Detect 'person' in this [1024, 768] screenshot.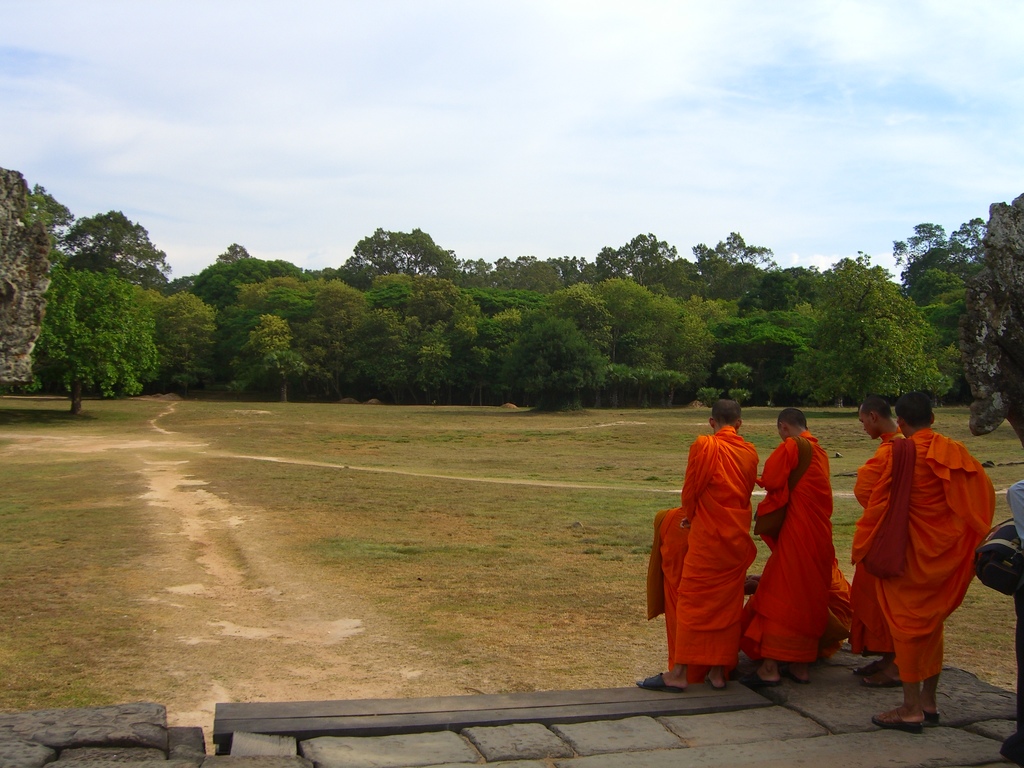
Detection: [x1=737, y1=406, x2=837, y2=685].
